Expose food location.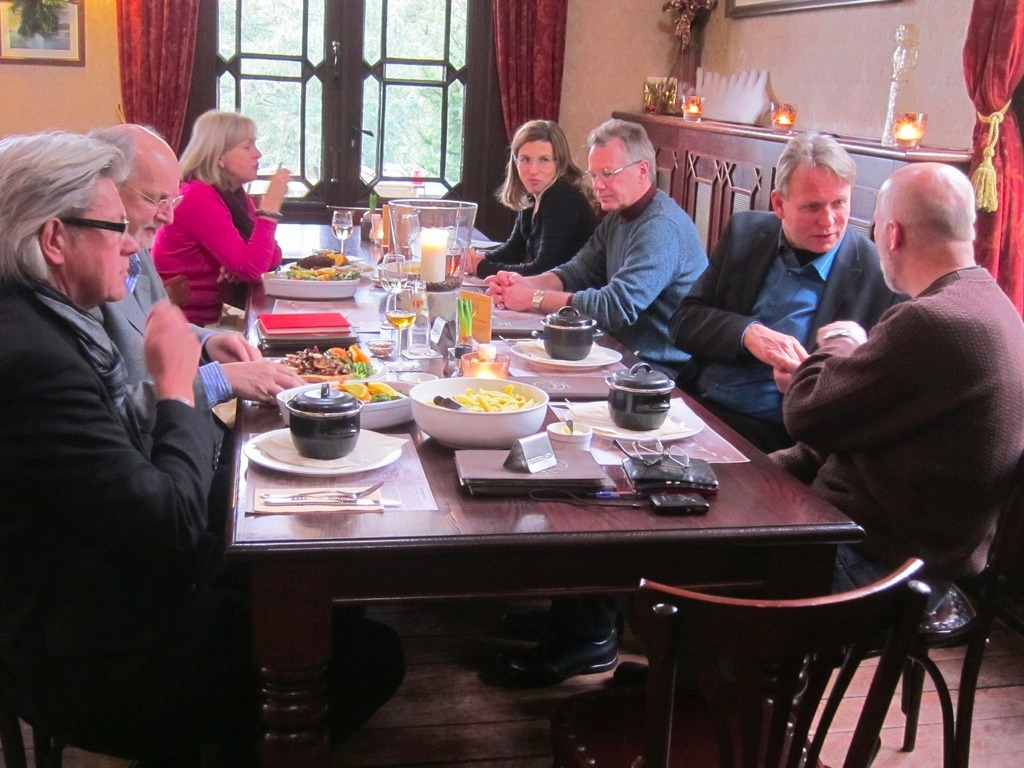
Exposed at <region>453, 382, 537, 409</region>.
